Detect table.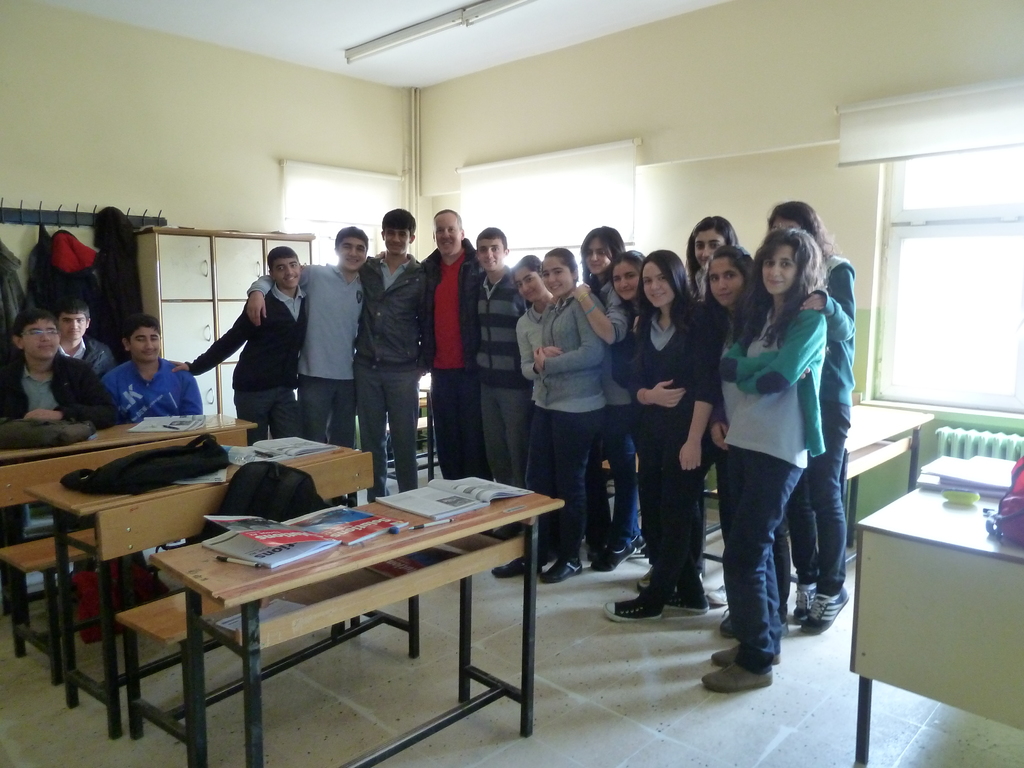
Detected at <bbox>0, 413, 260, 646</bbox>.
